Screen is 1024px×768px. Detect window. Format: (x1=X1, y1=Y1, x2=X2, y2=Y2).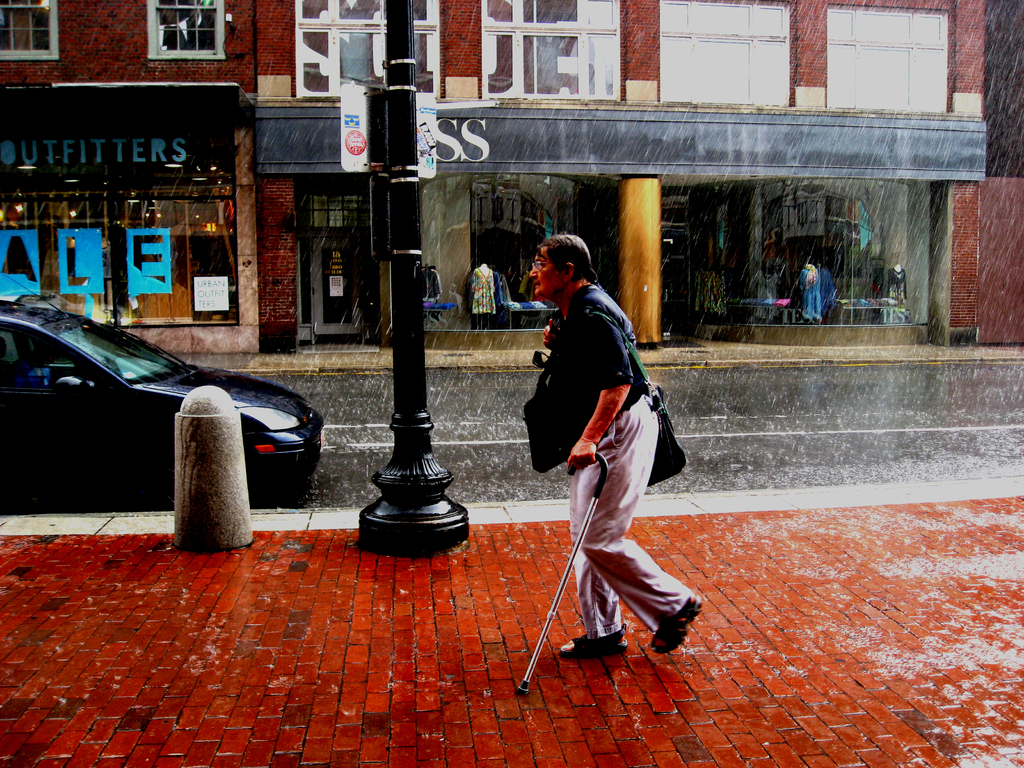
(x1=474, y1=0, x2=621, y2=100).
